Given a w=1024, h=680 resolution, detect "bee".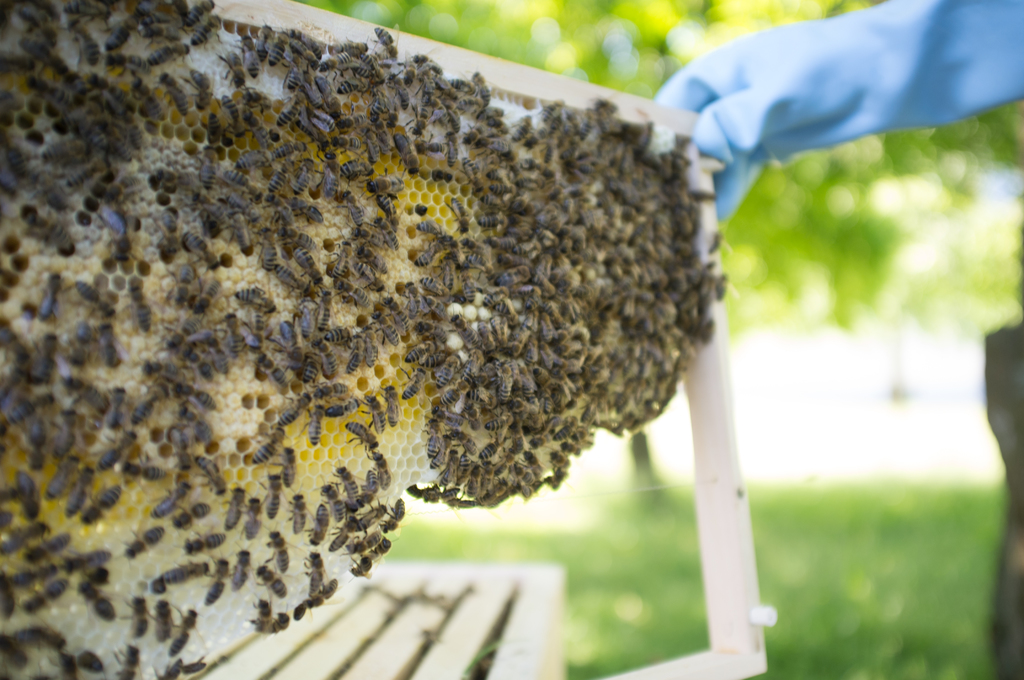
left=150, top=487, right=189, bottom=519.
